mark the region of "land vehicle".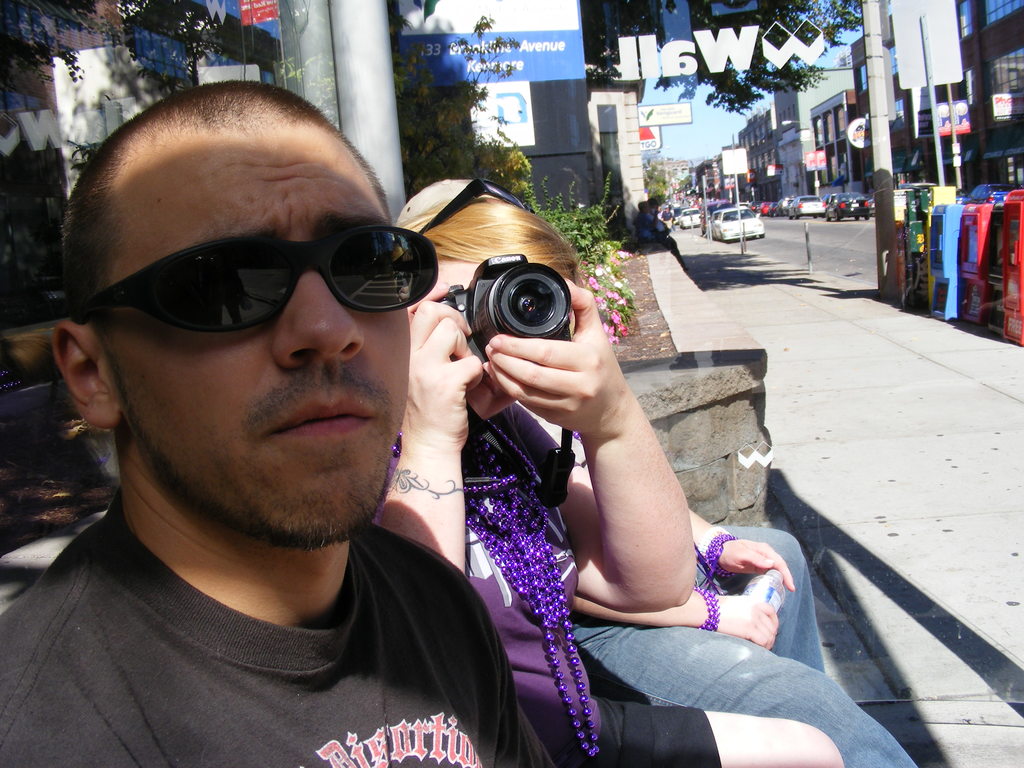
Region: {"x1": 678, "y1": 209, "x2": 700, "y2": 229}.
